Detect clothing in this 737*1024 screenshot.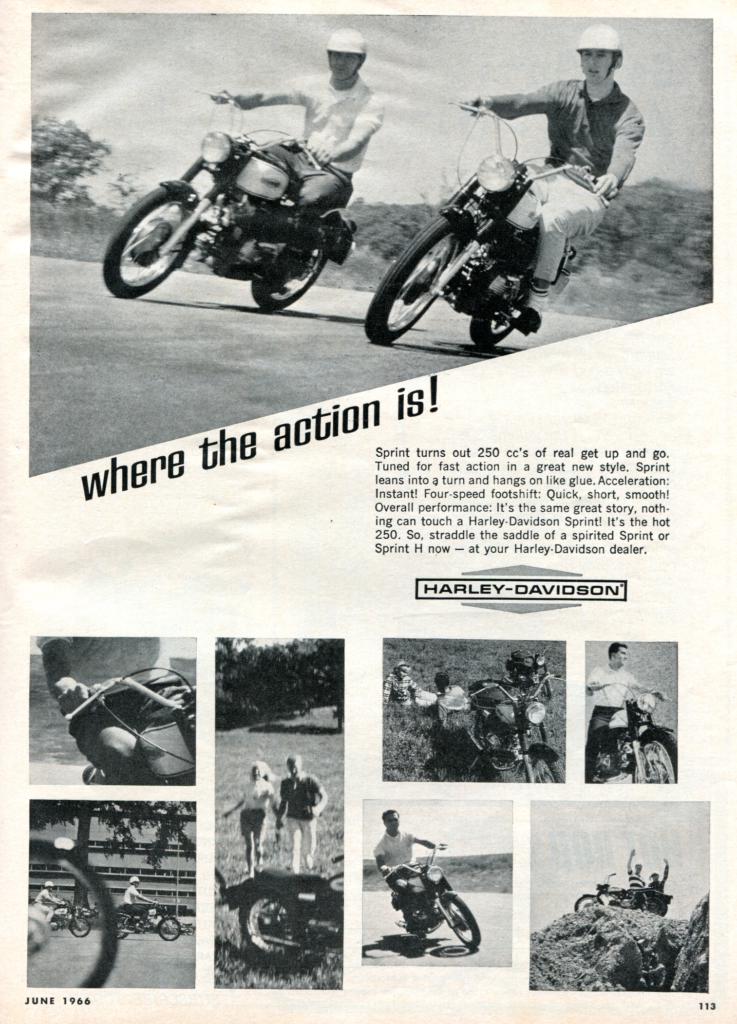
Detection: x1=646 y1=877 x2=665 y2=895.
